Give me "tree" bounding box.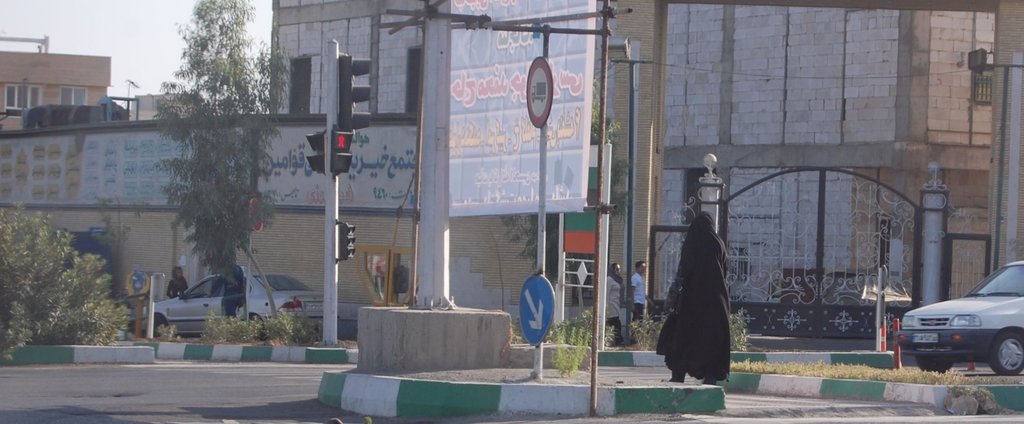
BBox(505, 0, 631, 307).
